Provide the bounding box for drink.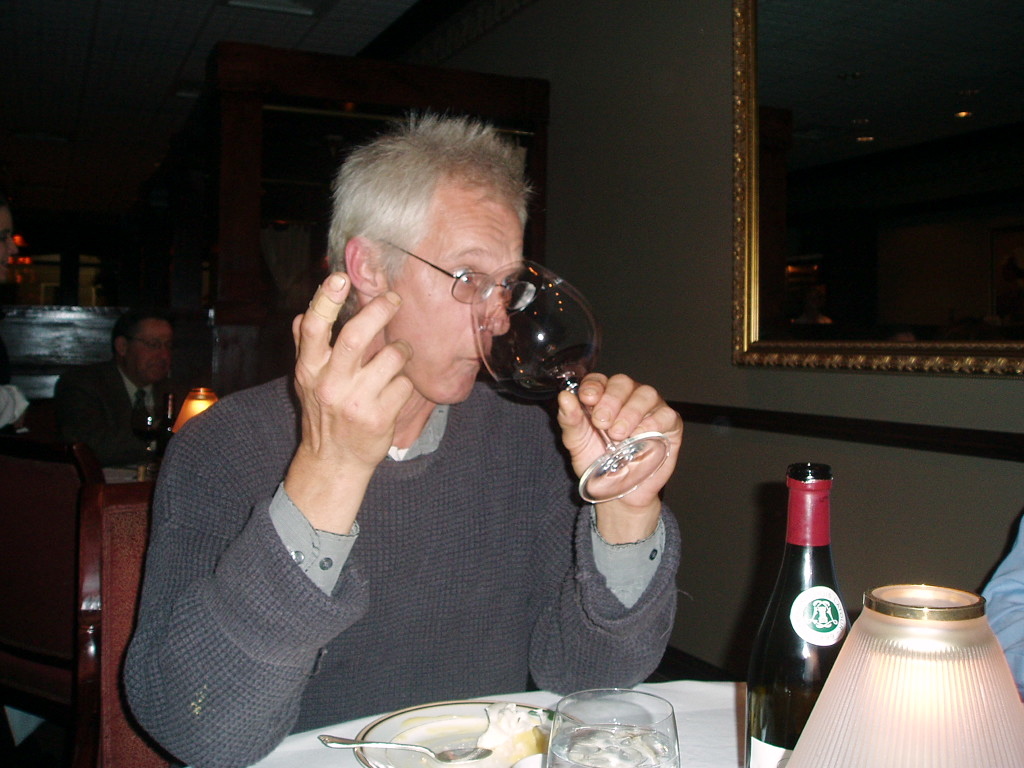
locate(552, 686, 680, 767).
